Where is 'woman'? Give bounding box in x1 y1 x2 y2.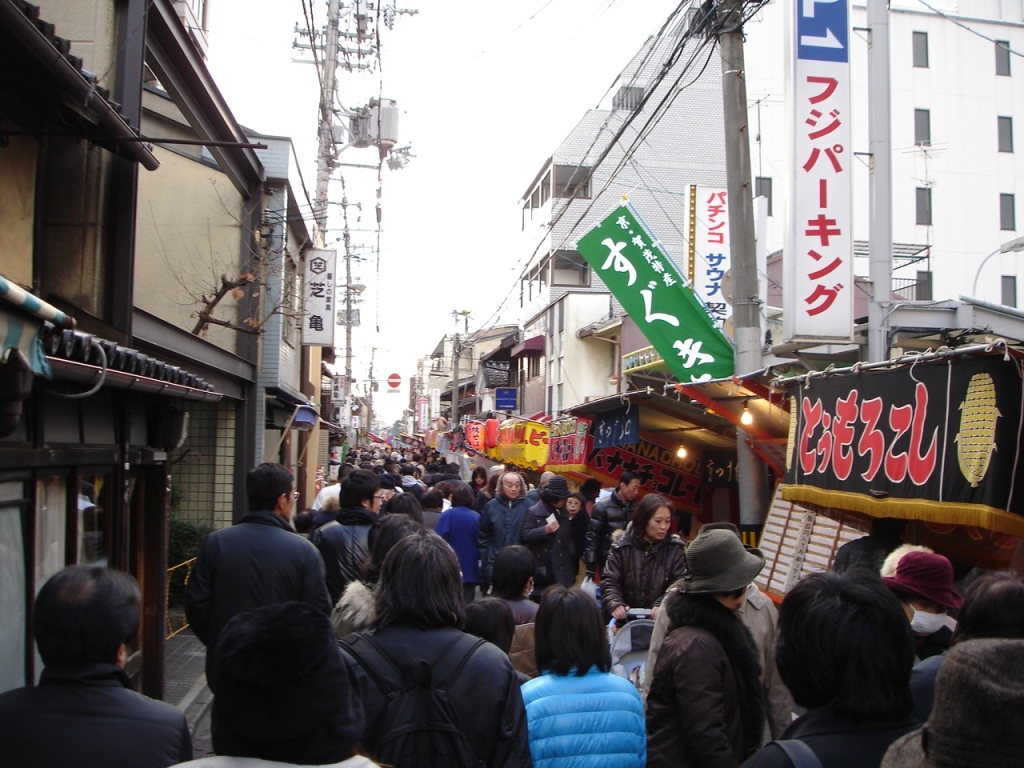
469 465 488 496.
